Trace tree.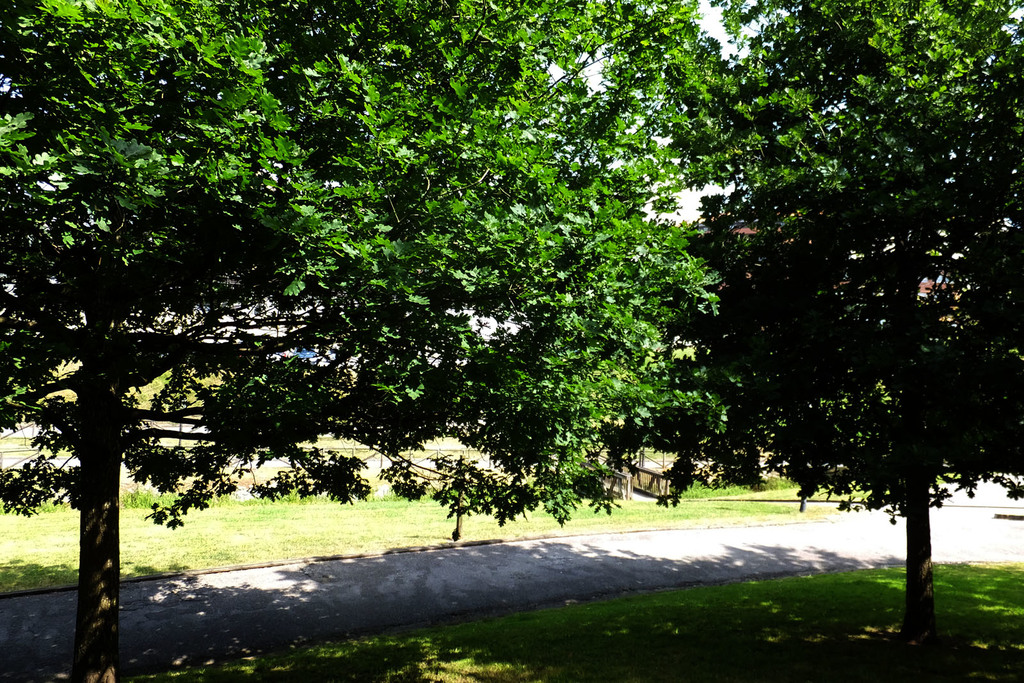
Traced to x1=650, y1=0, x2=1023, y2=656.
